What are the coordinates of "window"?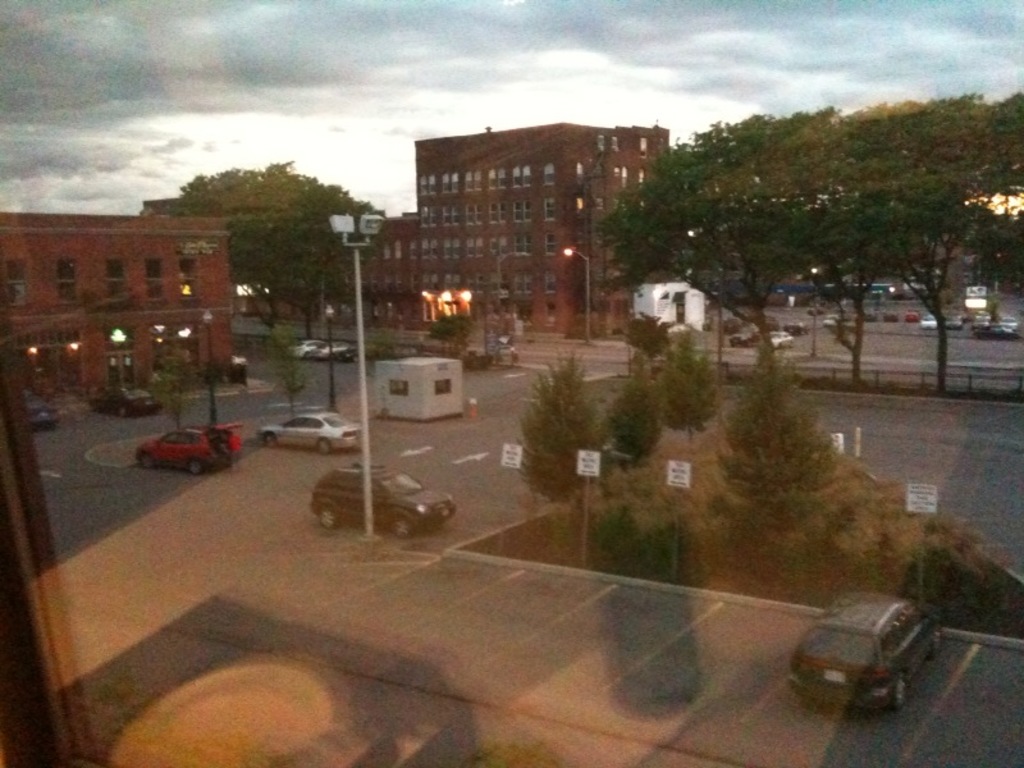
640/136/655/160.
